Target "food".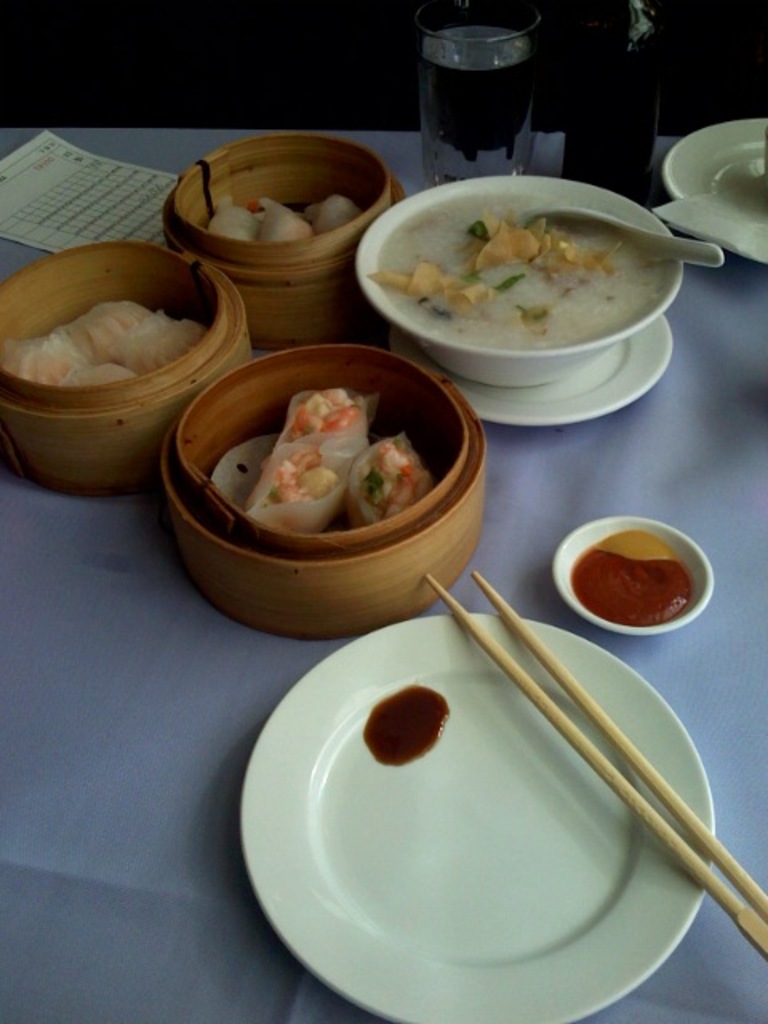
Target region: bbox=[246, 437, 347, 538].
